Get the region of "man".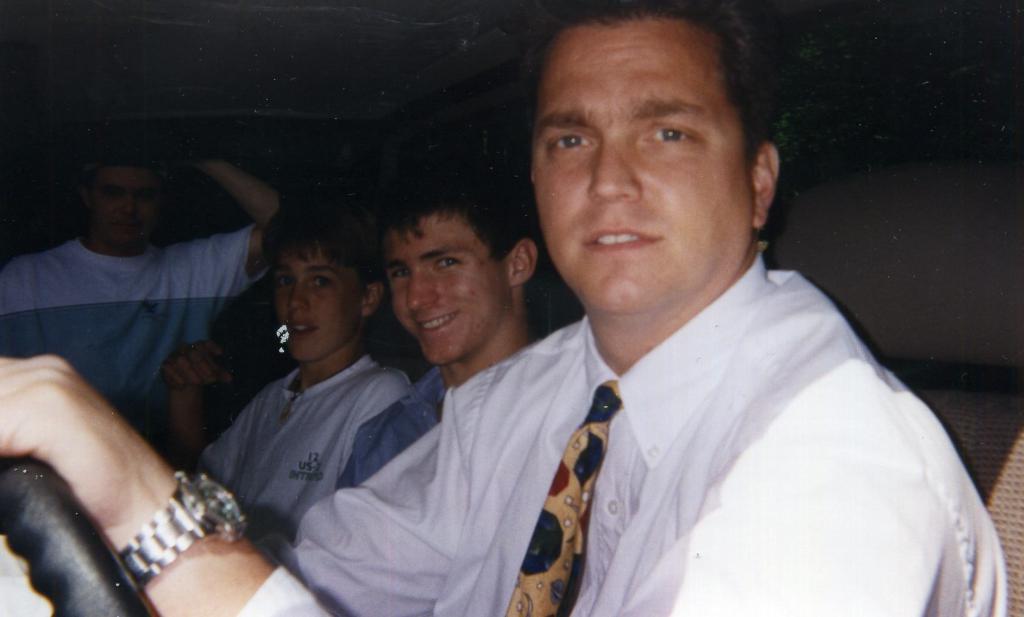
[267, 163, 544, 557].
